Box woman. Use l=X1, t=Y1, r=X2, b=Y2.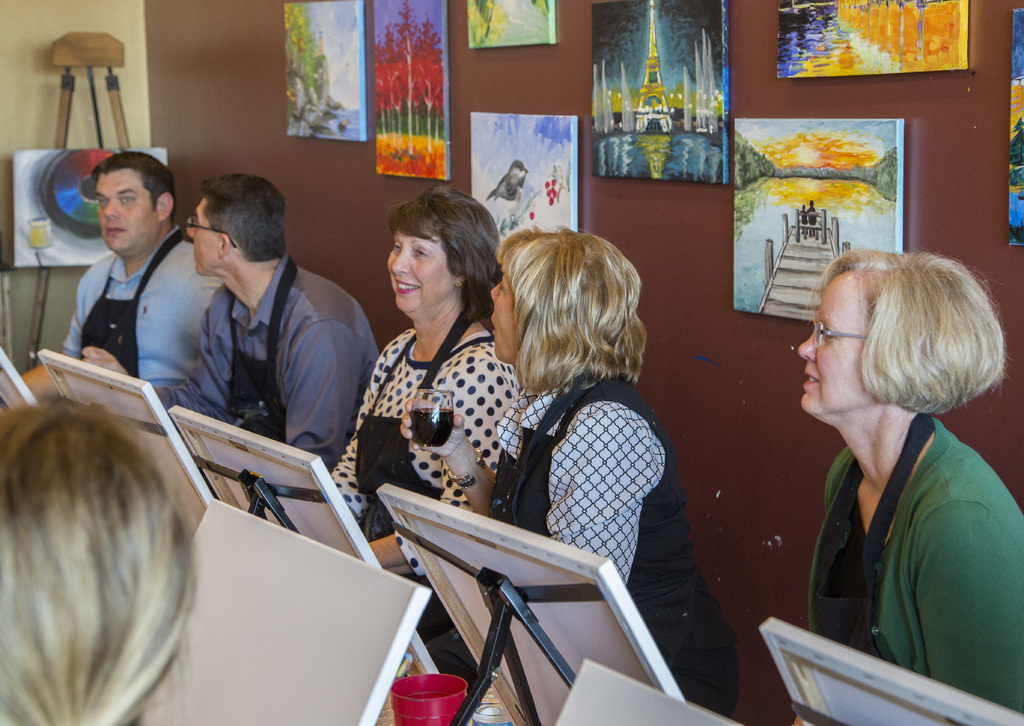
l=768, t=208, r=1016, b=715.
